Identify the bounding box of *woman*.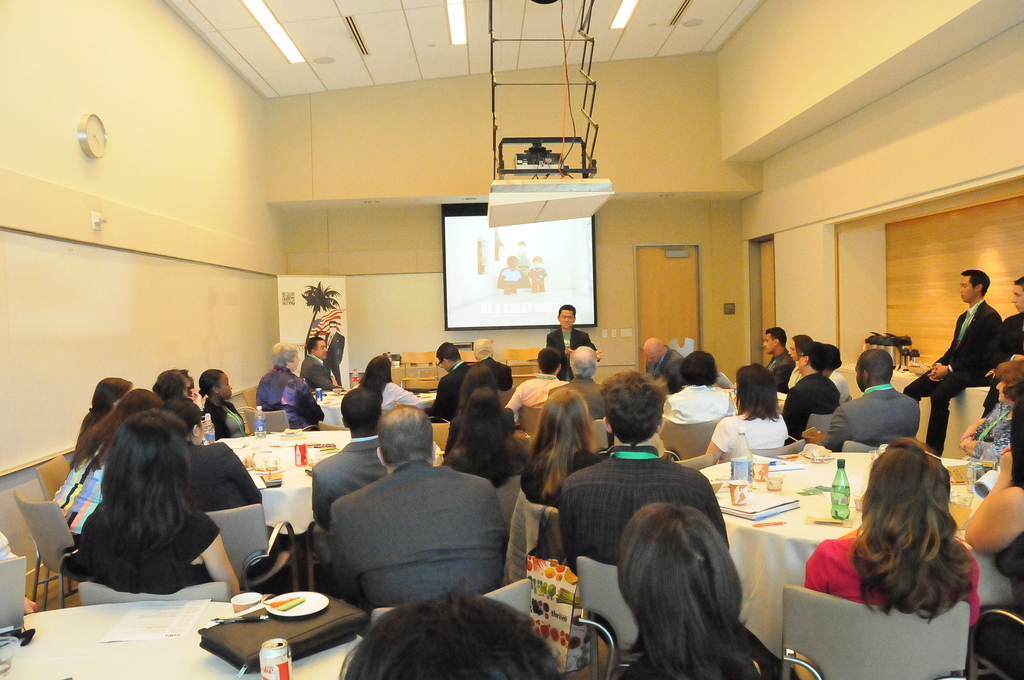
crop(255, 341, 330, 441).
